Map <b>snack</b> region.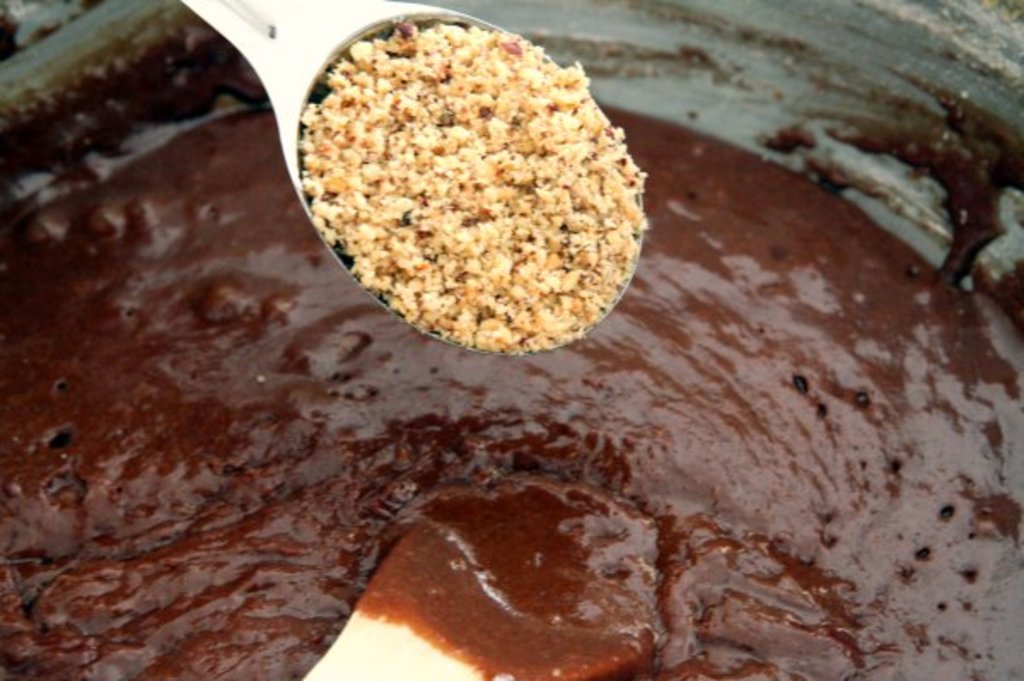
Mapped to (309,26,637,353).
